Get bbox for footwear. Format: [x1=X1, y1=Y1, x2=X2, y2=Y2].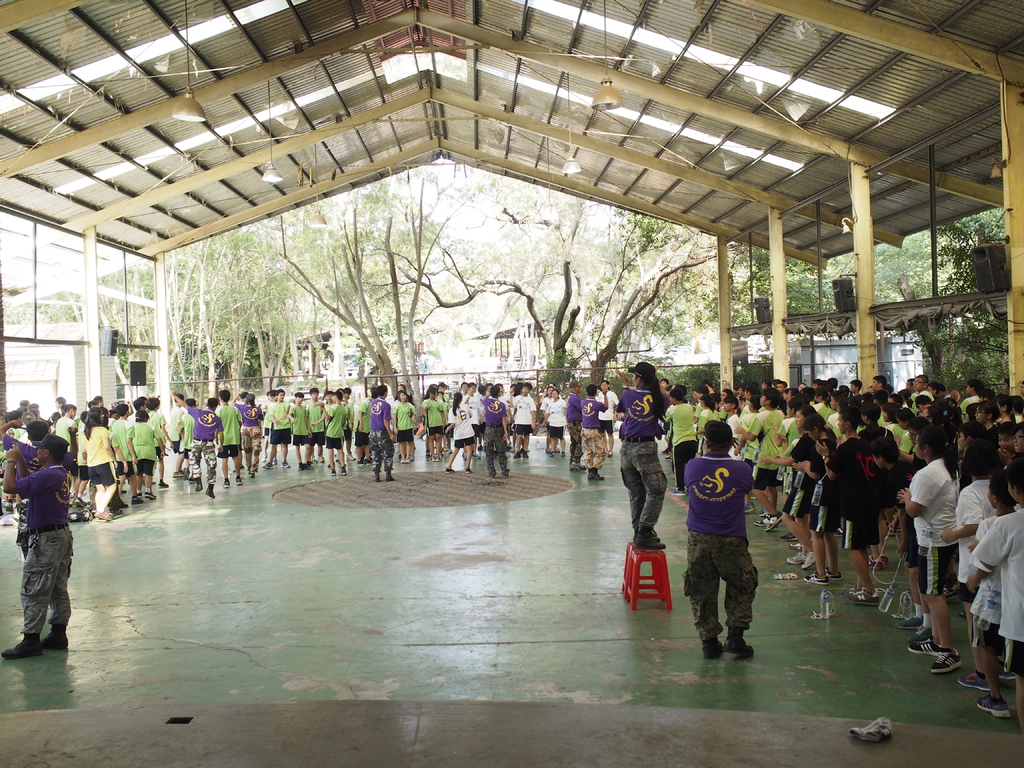
[x1=783, y1=529, x2=797, y2=540].
